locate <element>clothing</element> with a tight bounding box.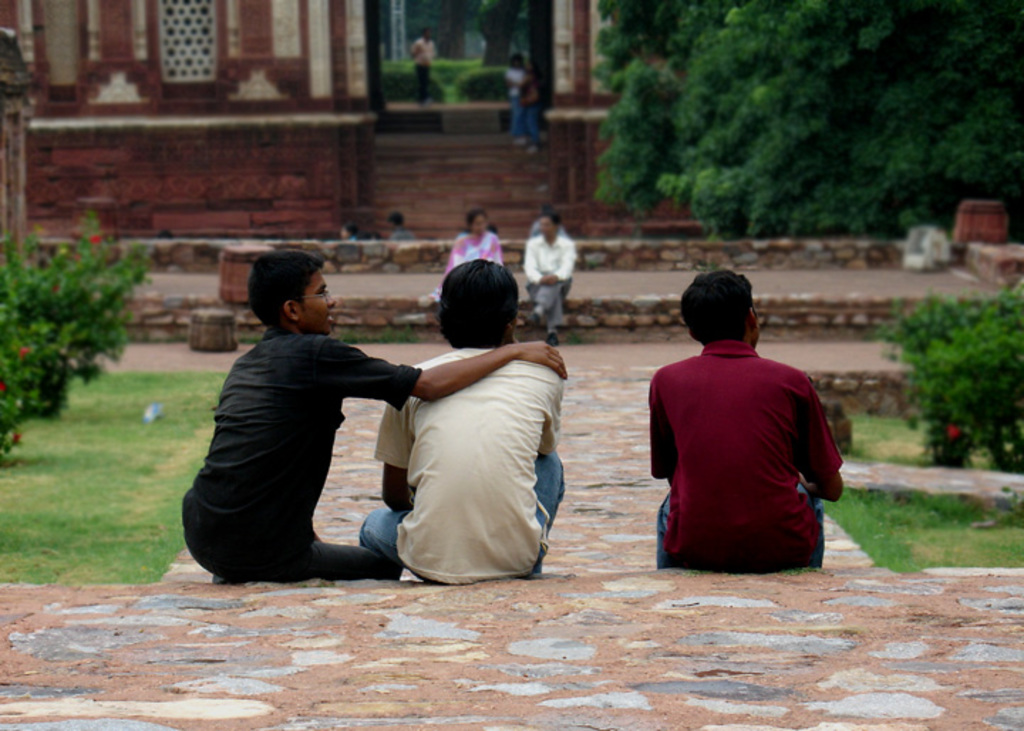
{"left": 657, "top": 313, "right": 841, "bottom": 567}.
